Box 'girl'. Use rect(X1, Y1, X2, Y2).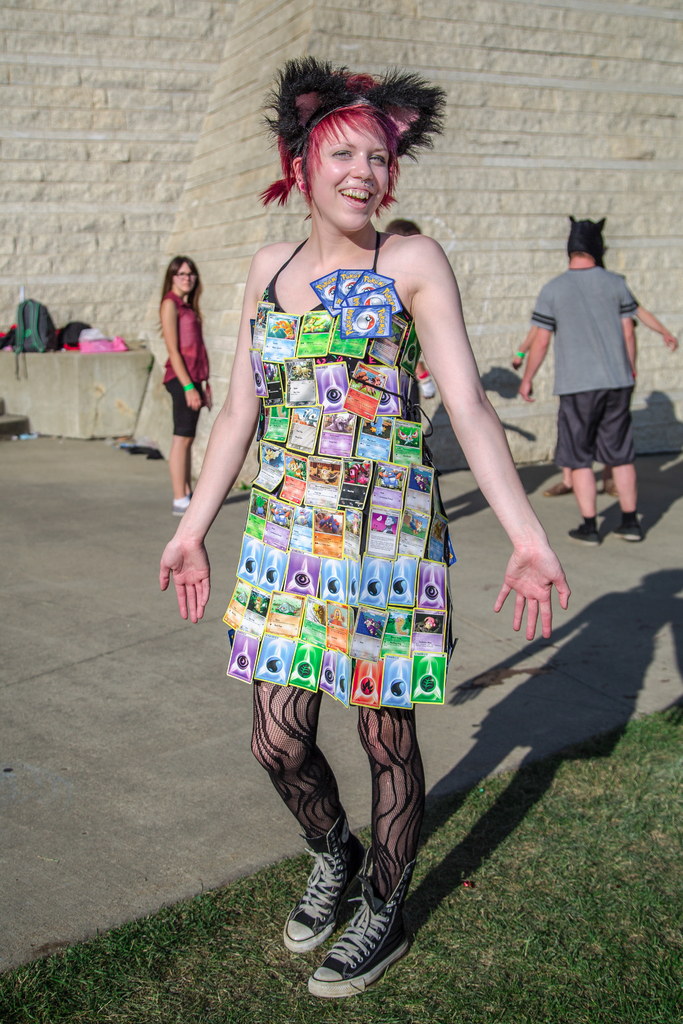
rect(163, 259, 210, 515).
